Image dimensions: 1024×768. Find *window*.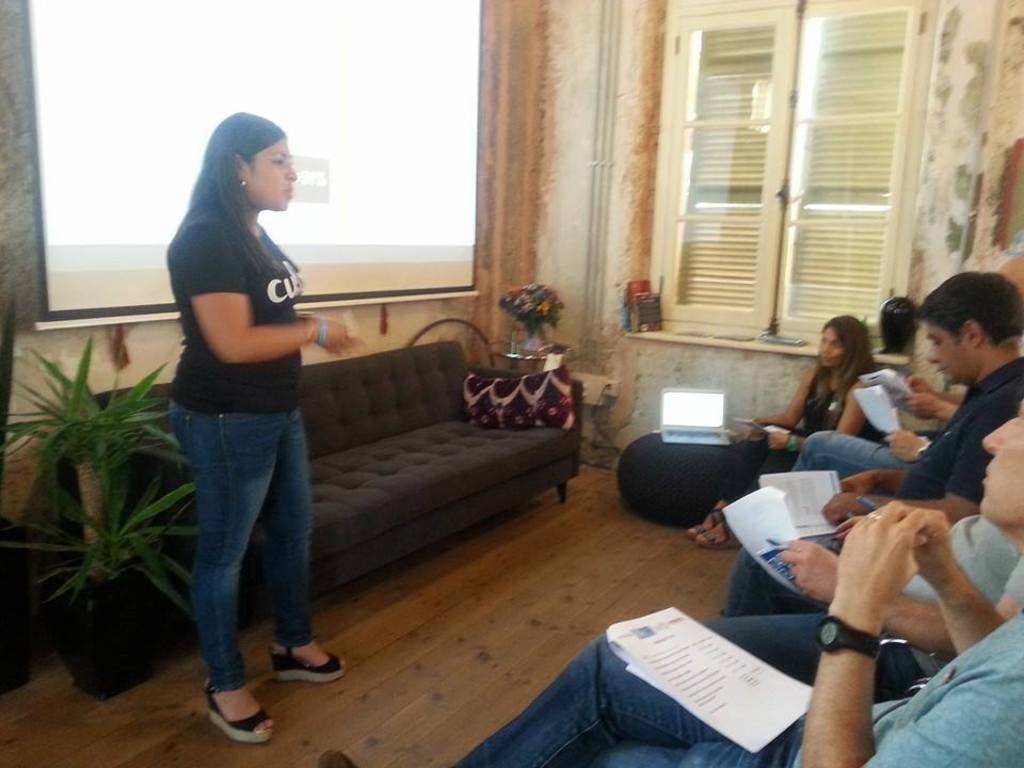
[649, 0, 972, 346].
